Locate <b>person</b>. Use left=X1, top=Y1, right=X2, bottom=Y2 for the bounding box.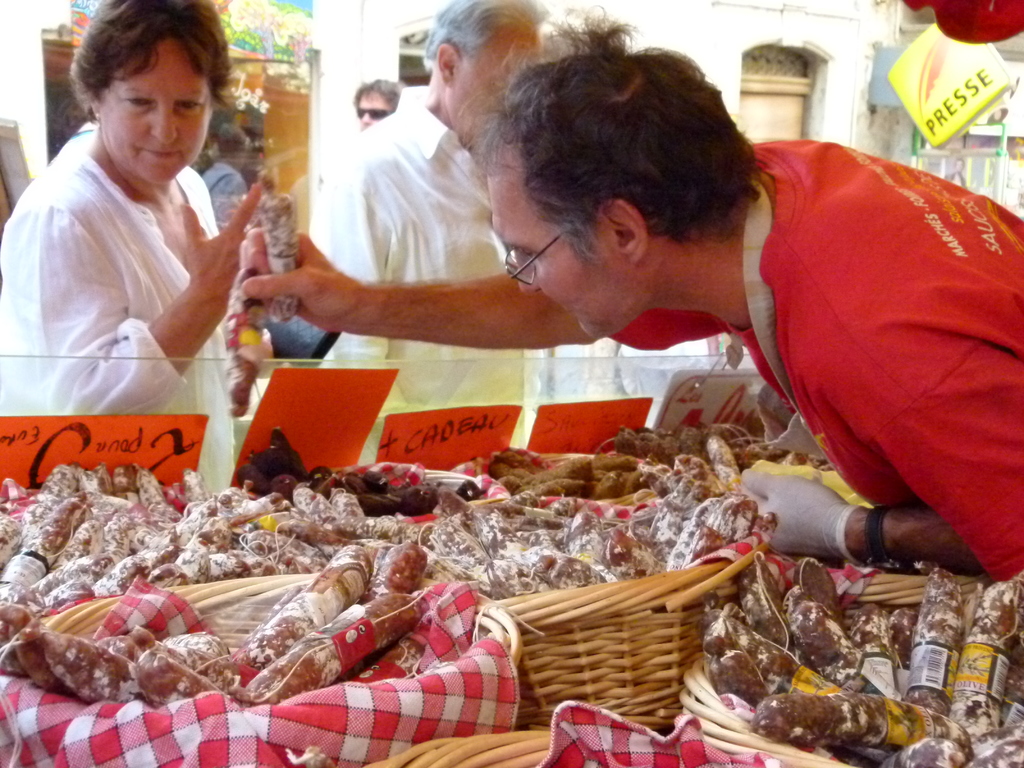
left=200, top=121, right=252, bottom=227.
